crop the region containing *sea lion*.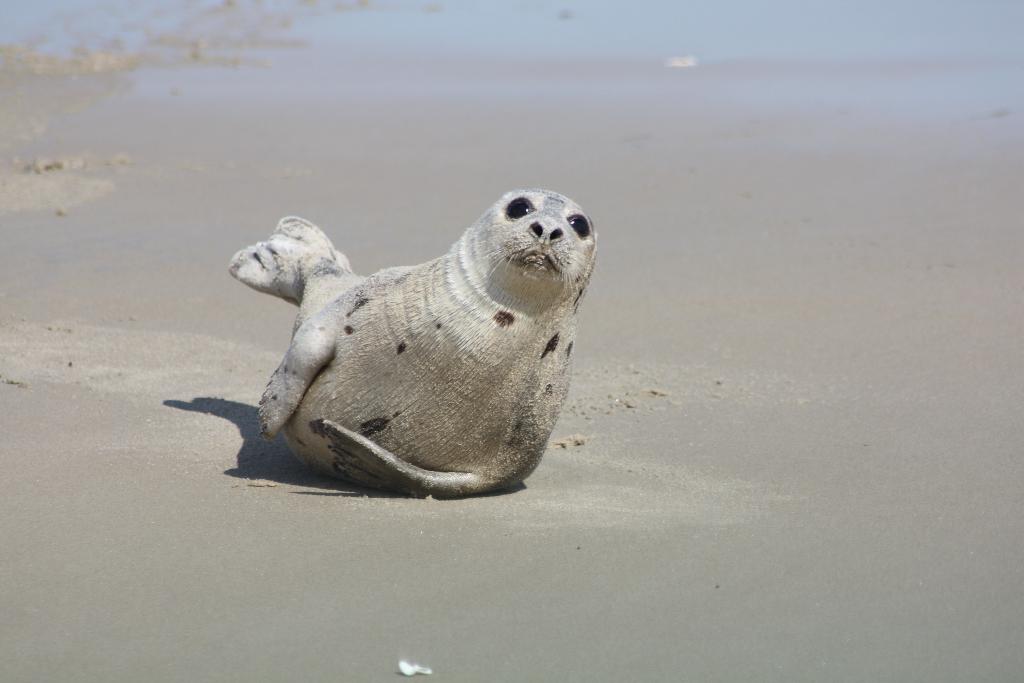
Crop region: locate(232, 186, 597, 497).
